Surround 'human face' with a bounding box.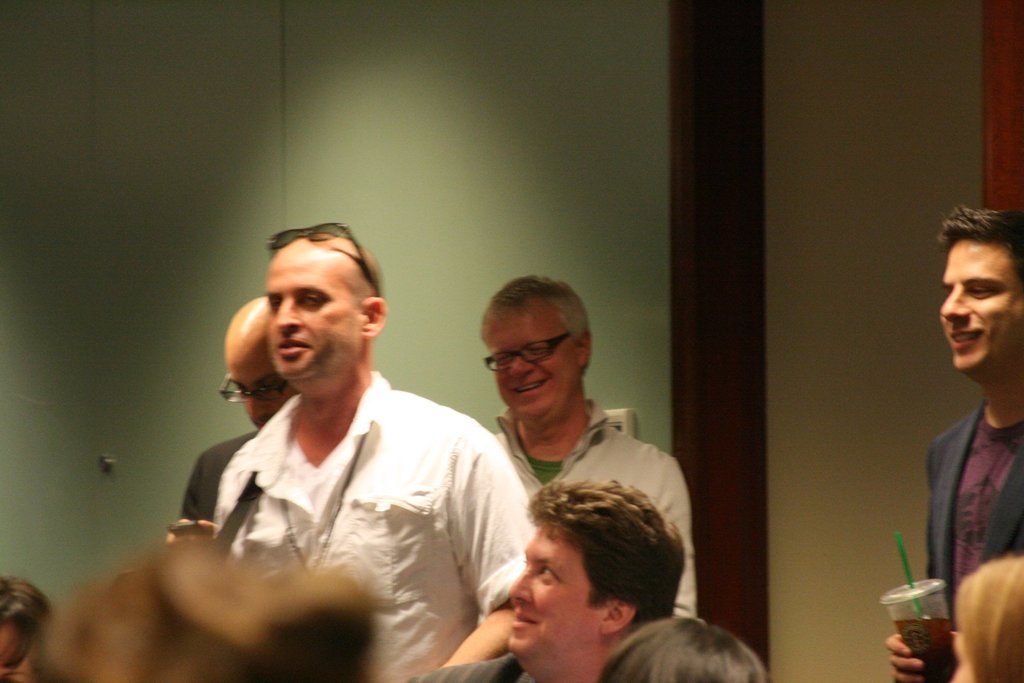
left=485, top=309, right=577, bottom=420.
